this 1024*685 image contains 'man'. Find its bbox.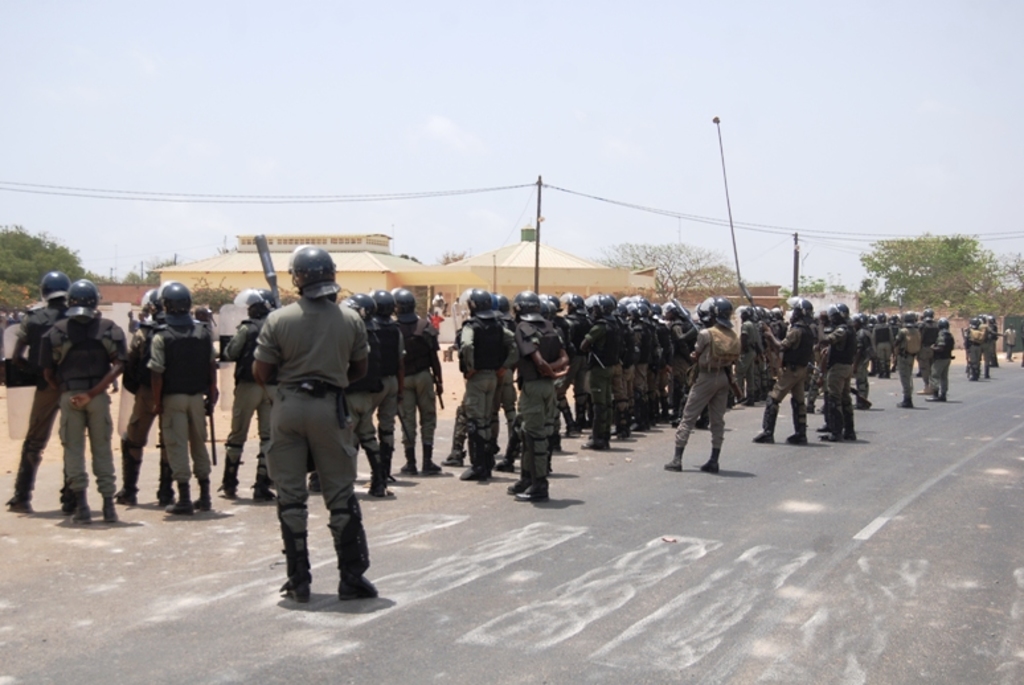
bbox=(255, 222, 386, 612).
